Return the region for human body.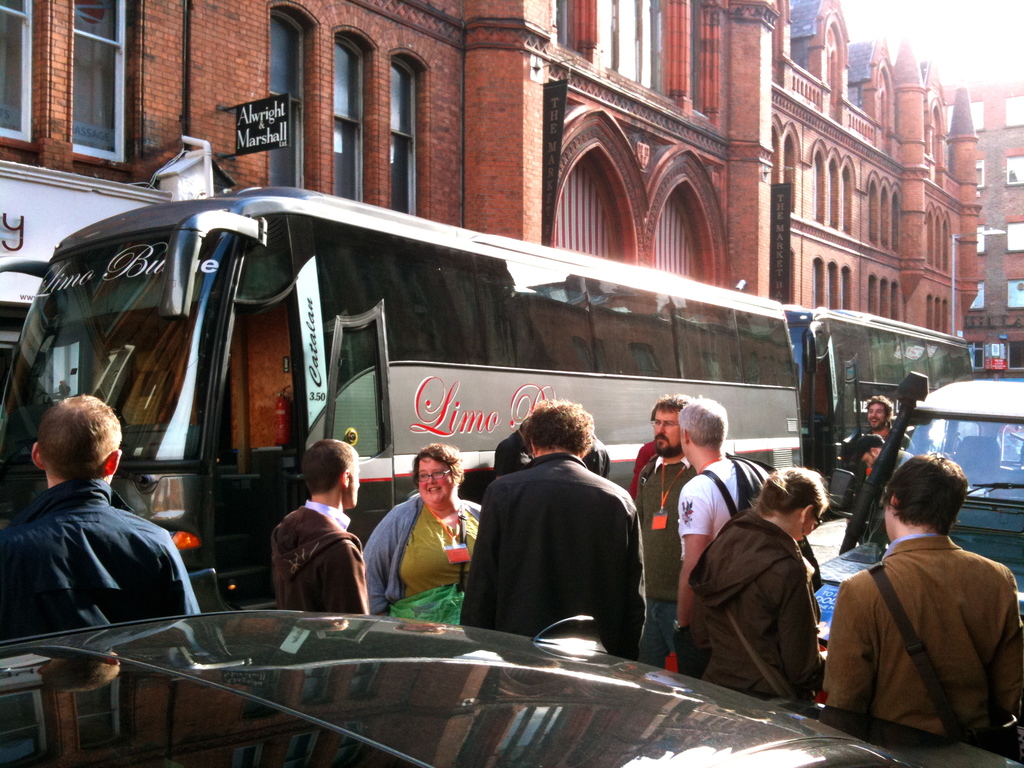
[364,490,484,618].
